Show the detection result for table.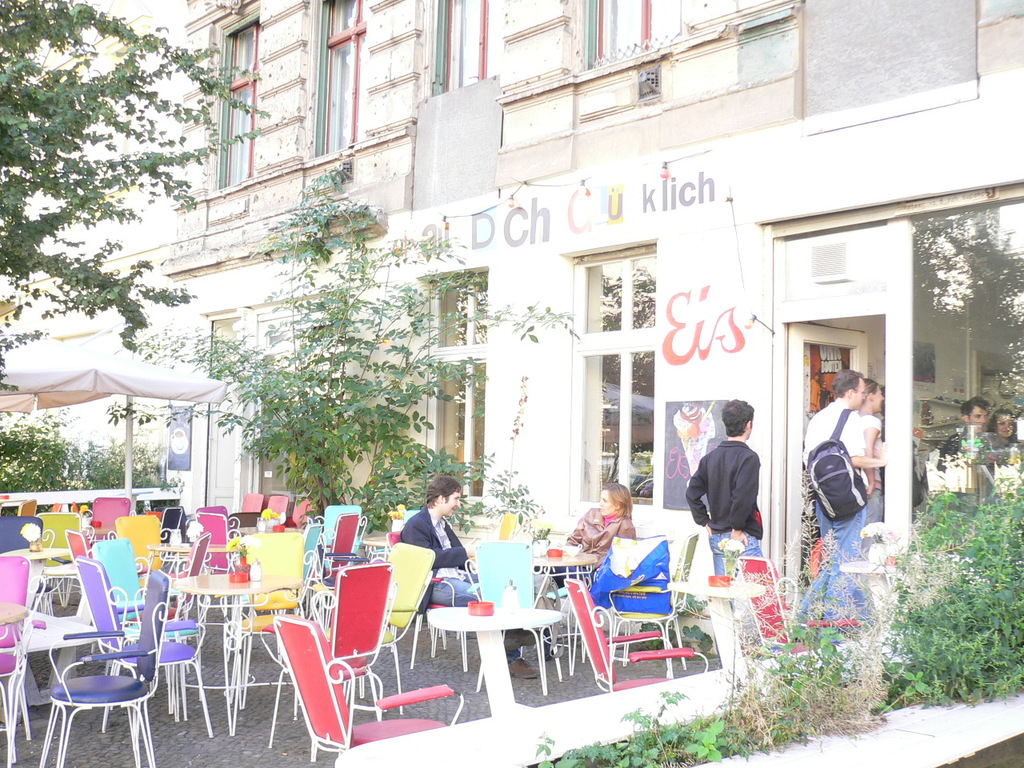
x1=534 y1=548 x2=602 y2=598.
